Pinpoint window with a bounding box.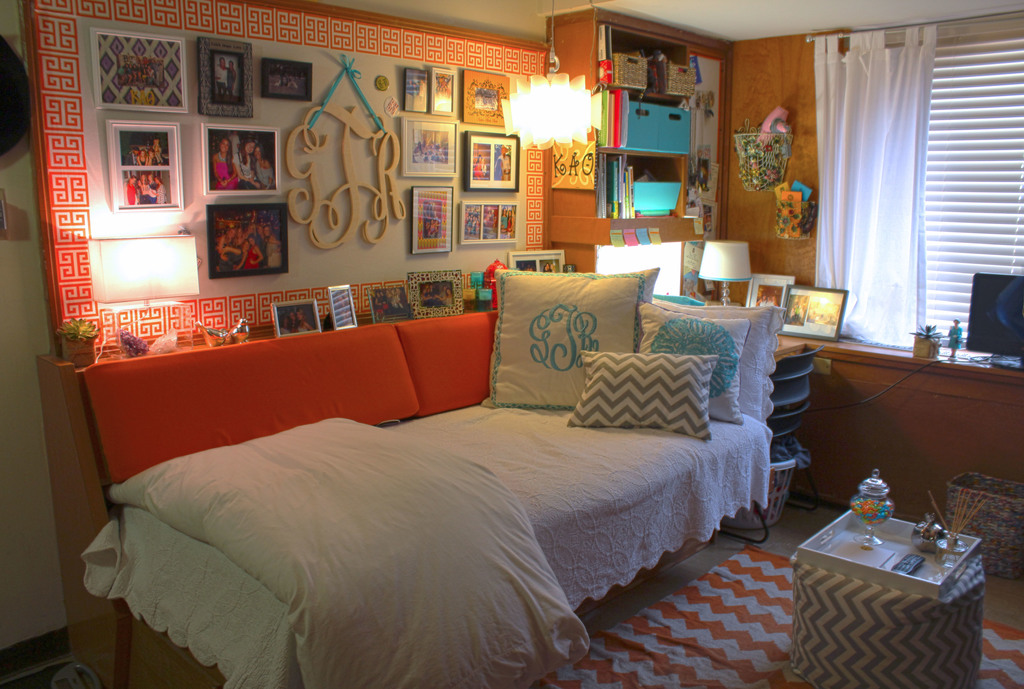
Rect(811, 11, 1023, 355).
